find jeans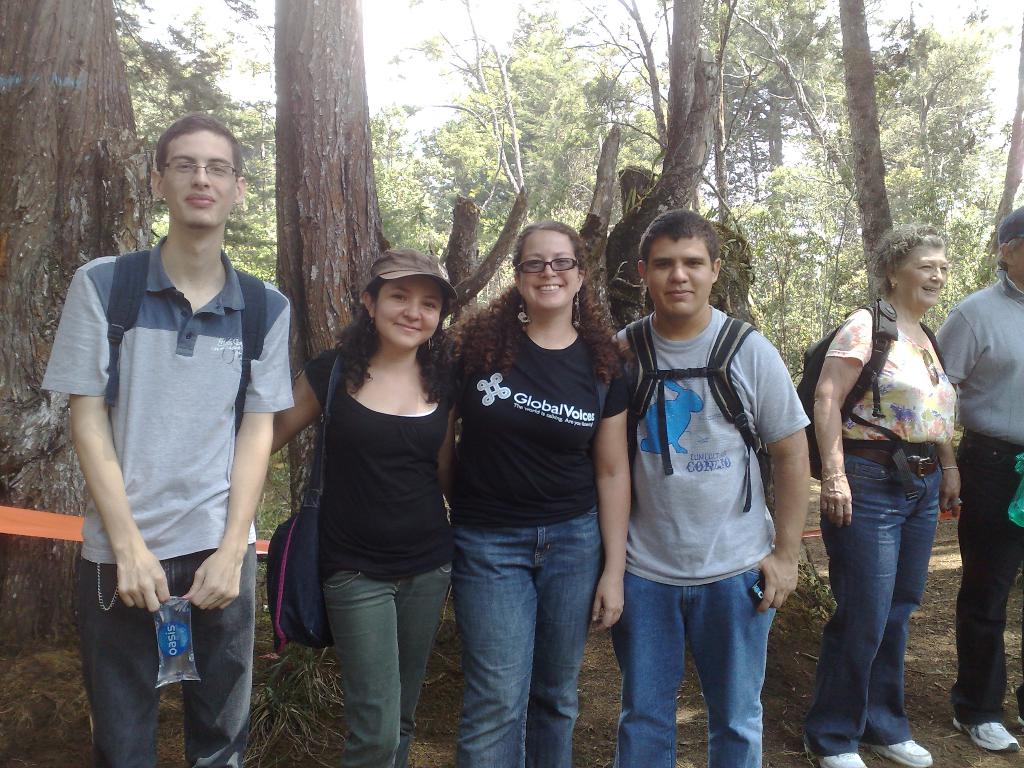
78:541:260:767
